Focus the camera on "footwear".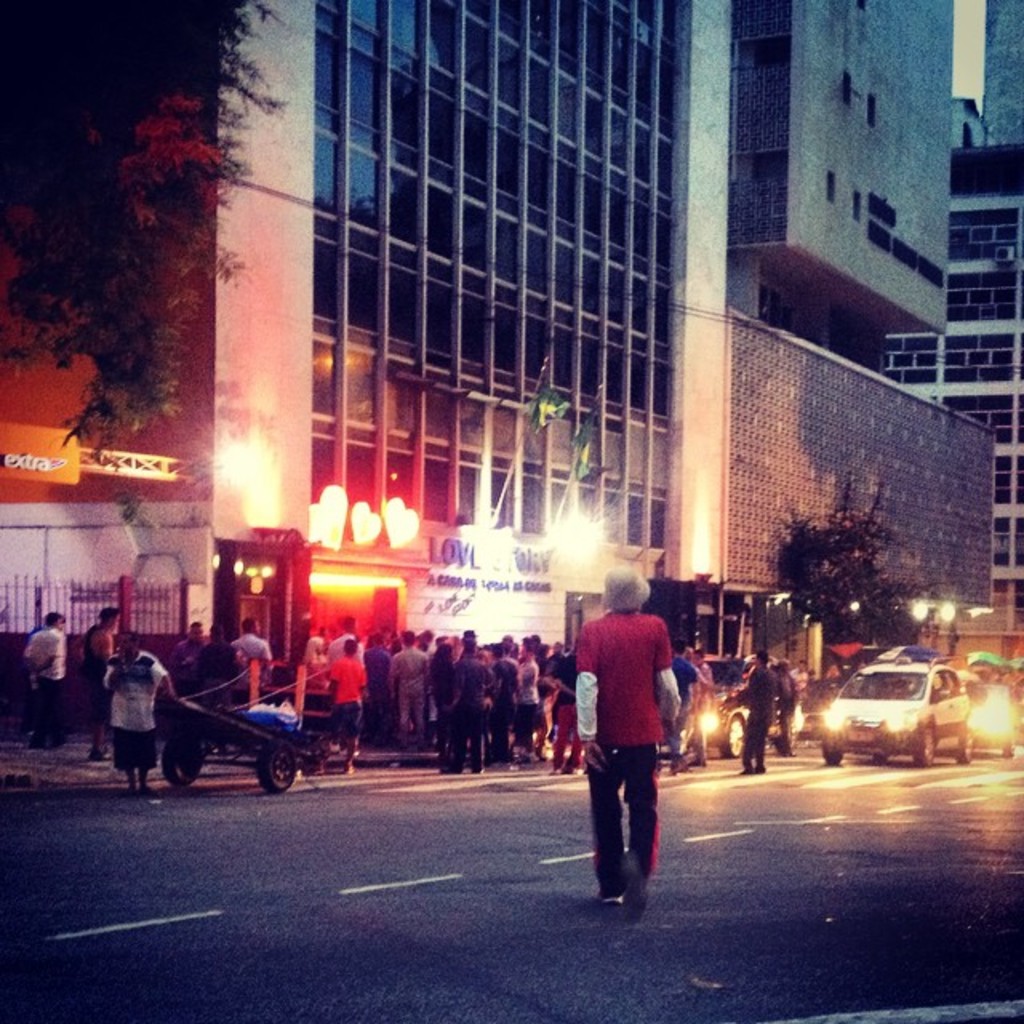
Focus region: crop(592, 882, 626, 910).
